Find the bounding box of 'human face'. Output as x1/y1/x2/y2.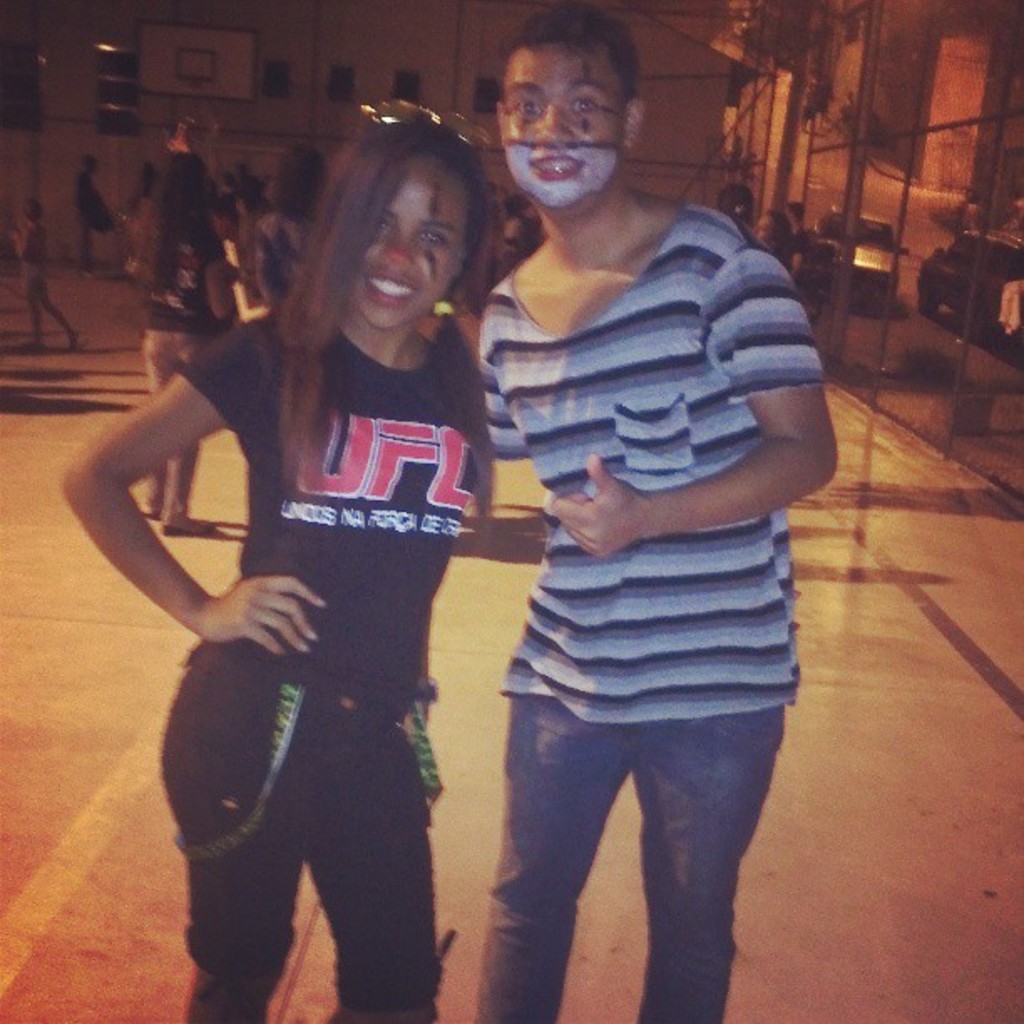
499/40/624/206.
